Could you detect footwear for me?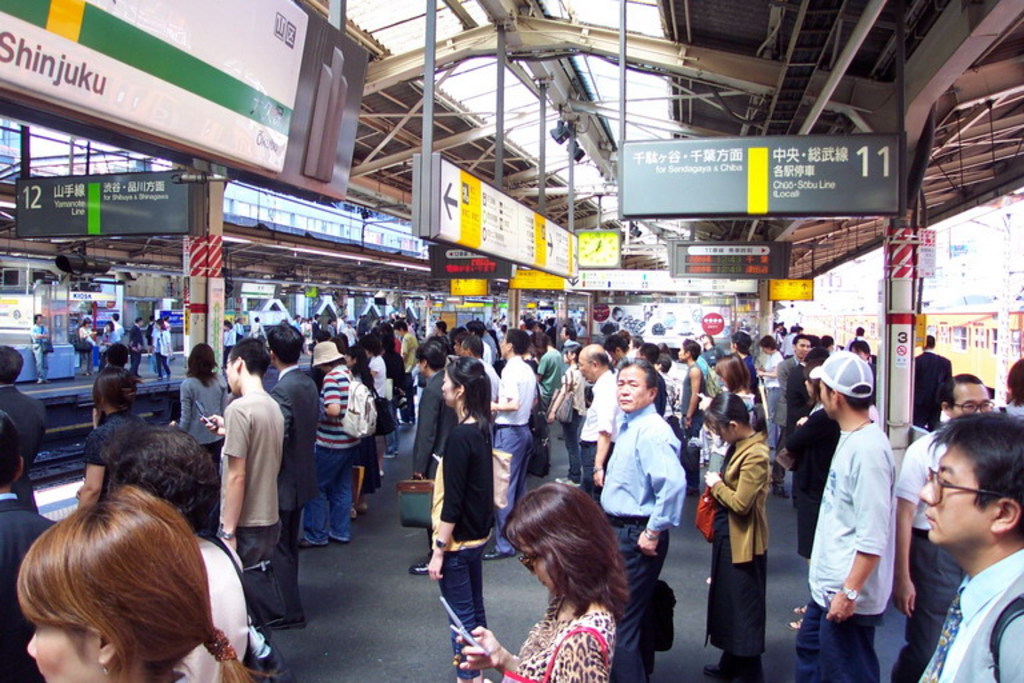
Detection result: rect(37, 378, 44, 382).
